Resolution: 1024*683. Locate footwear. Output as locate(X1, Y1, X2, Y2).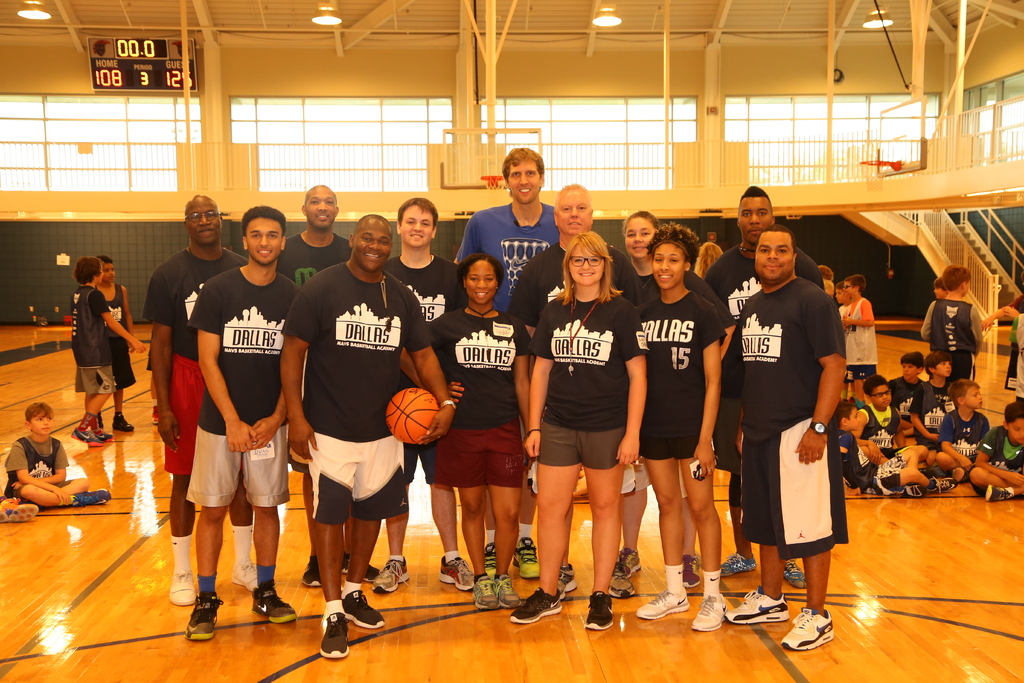
locate(952, 464, 970, 483).
